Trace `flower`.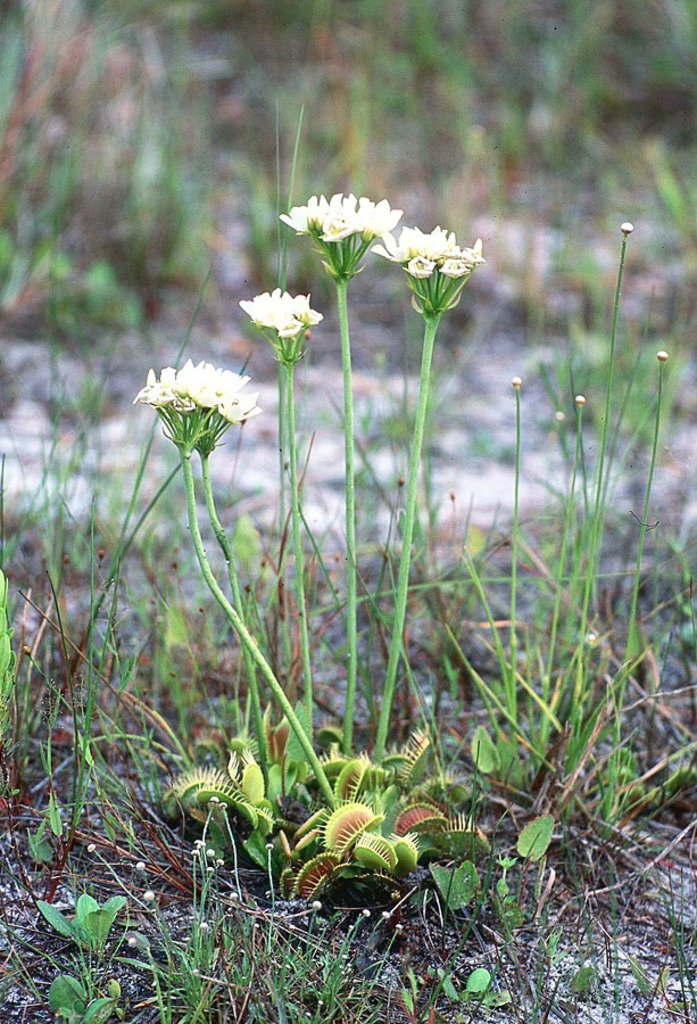
Traced to [left=139, top=338, right=262, bottom=438].
